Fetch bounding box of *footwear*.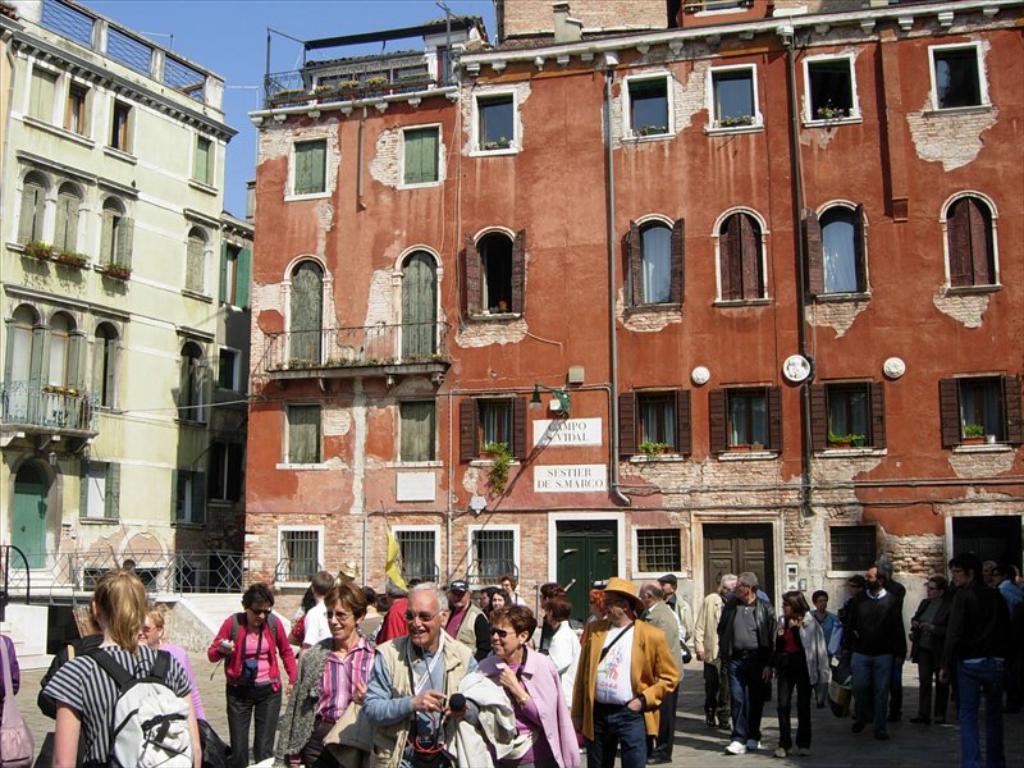
Bbox: (905,716,929,723).
